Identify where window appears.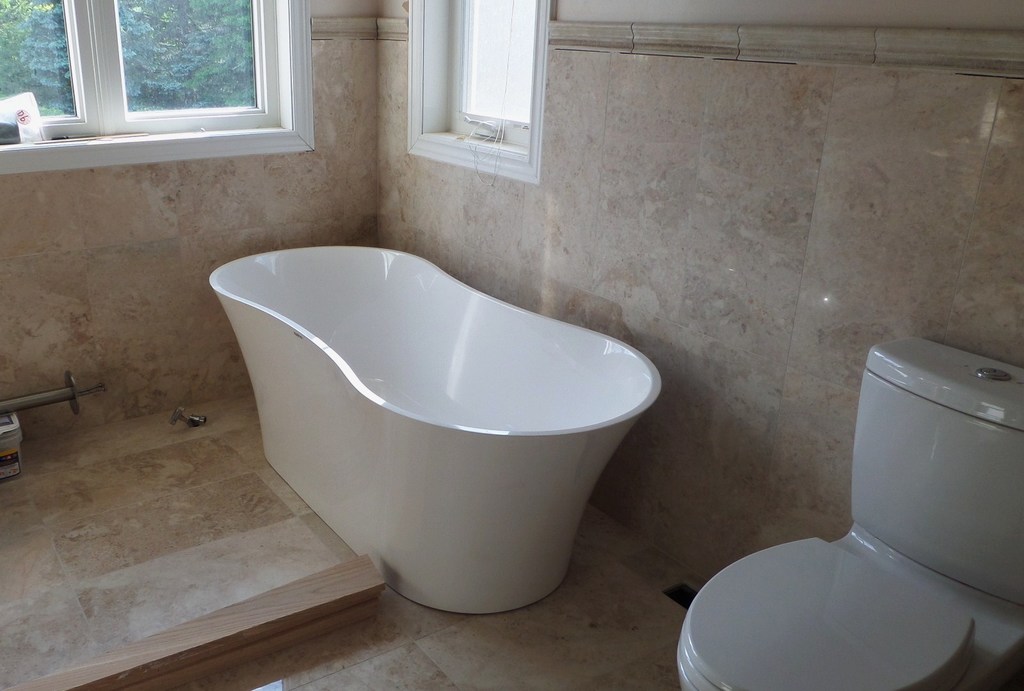
Appears at bbox=[36, 0, 344, 166].
